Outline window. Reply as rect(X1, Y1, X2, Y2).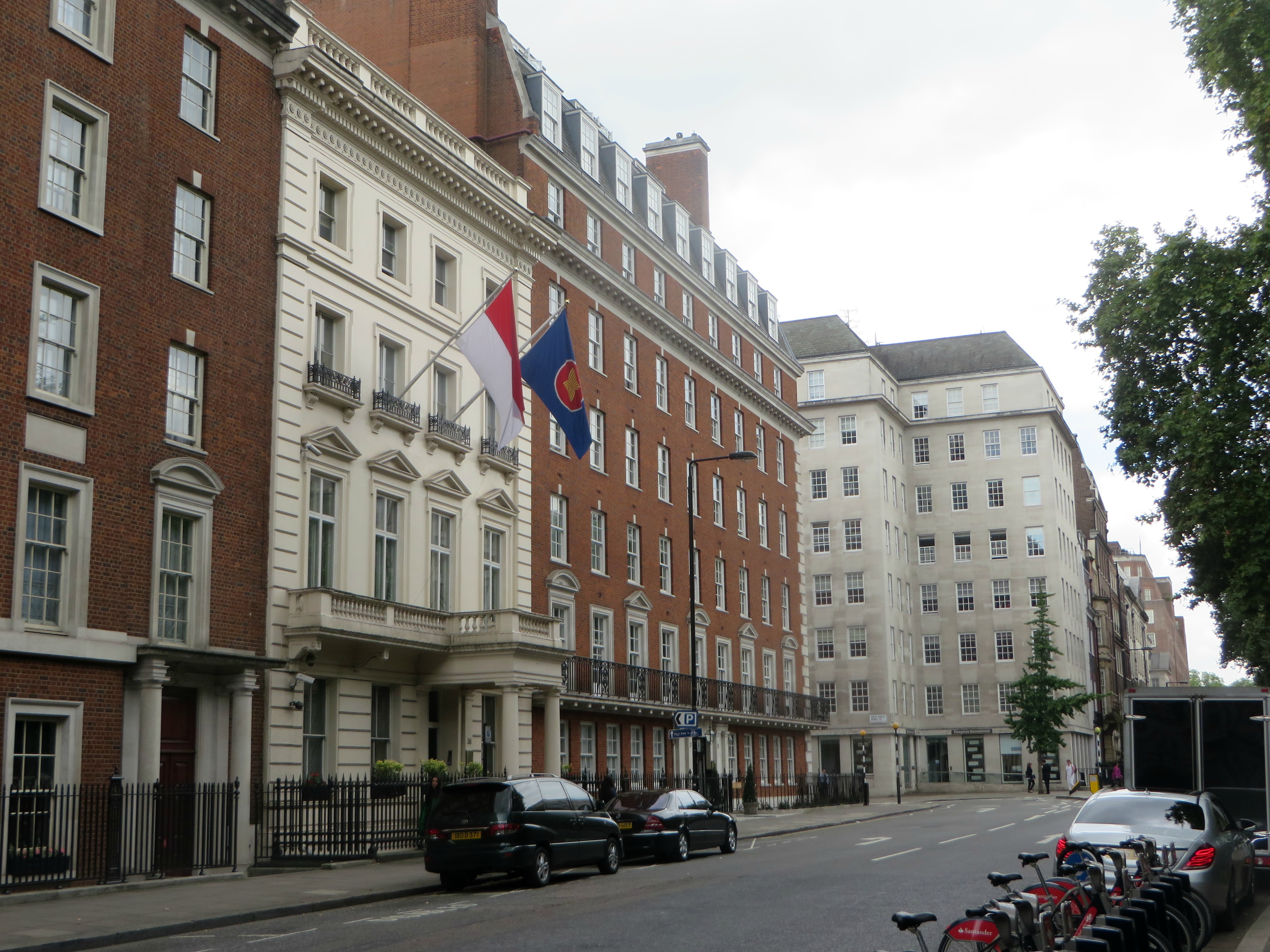
rect(209, 141, 214, 160).
